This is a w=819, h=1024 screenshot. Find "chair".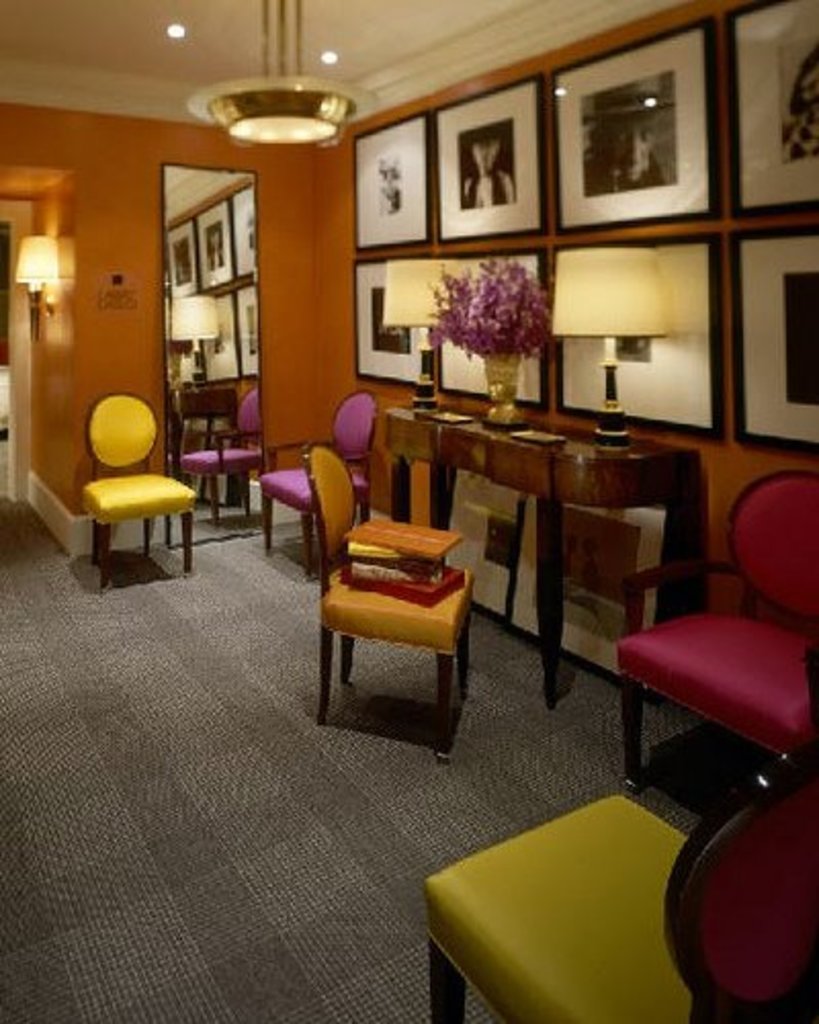
Bounding box: [left=426, top=737, right=817, bottom=1022].
